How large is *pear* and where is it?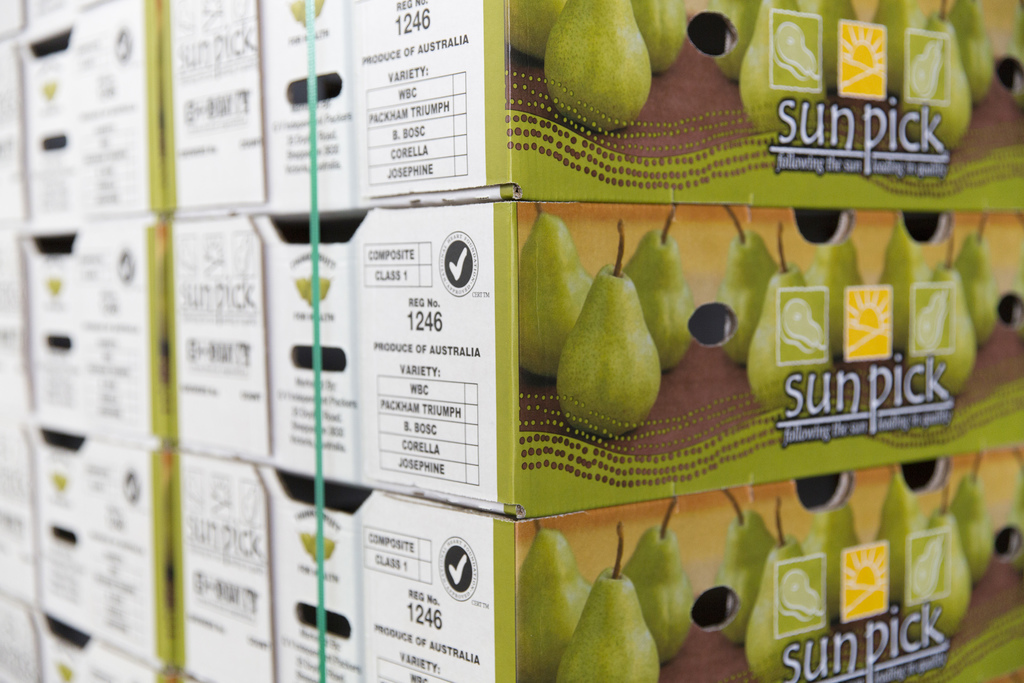
Bounding box: <region>514, 525, 603, 682</region>.
